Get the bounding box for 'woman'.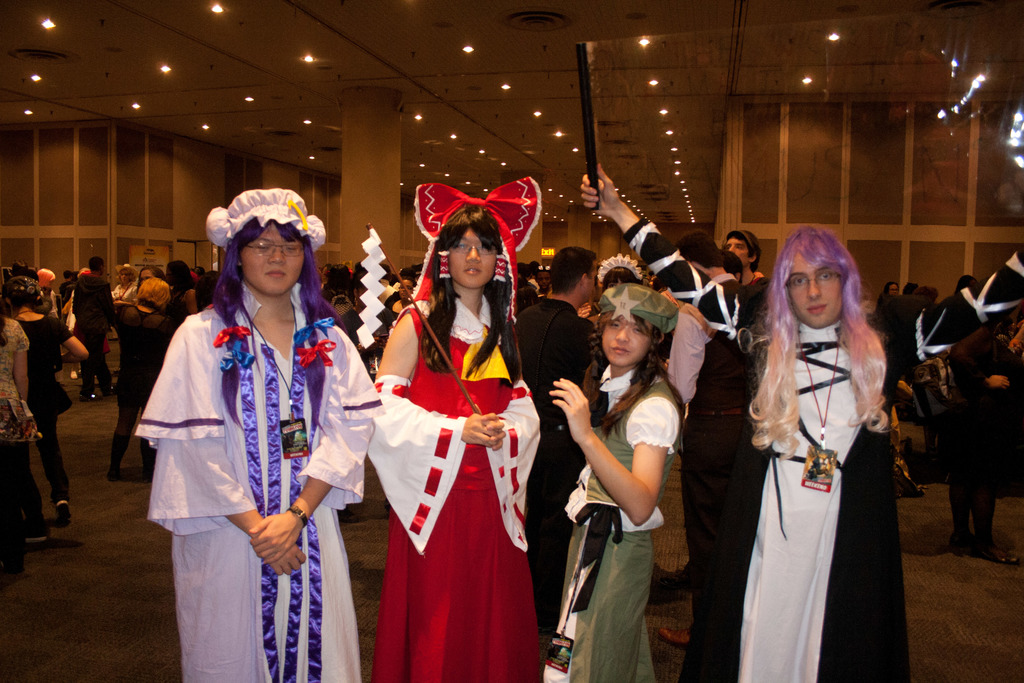
left=136, top=182, right=391, bottom=682.
